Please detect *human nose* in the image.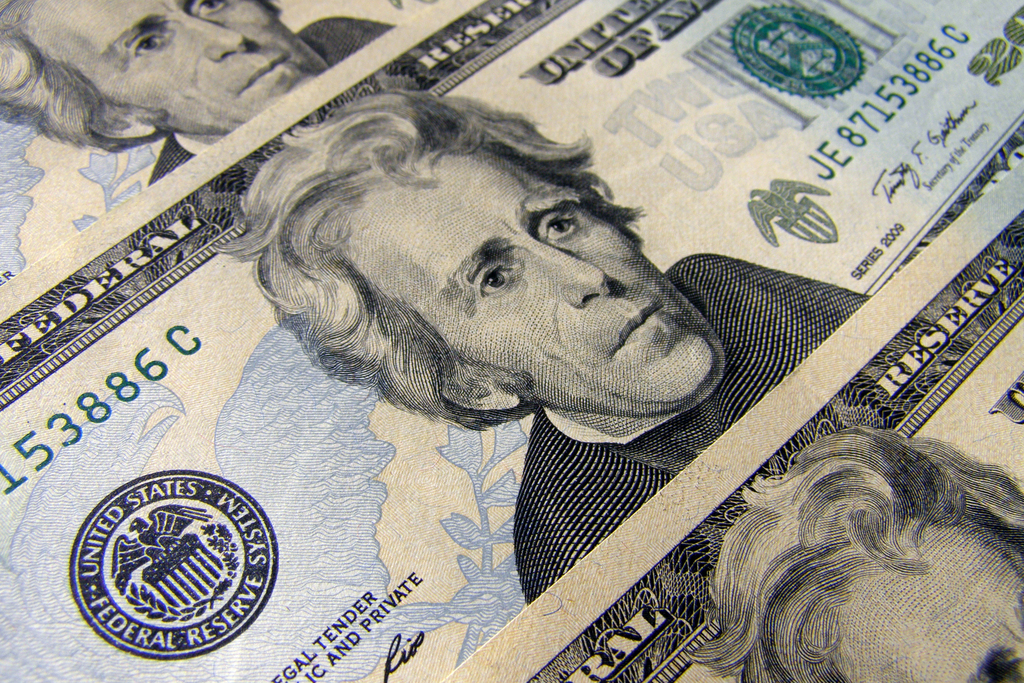
pyautogui.locateOnScreen(524, 239, 611, 304).
